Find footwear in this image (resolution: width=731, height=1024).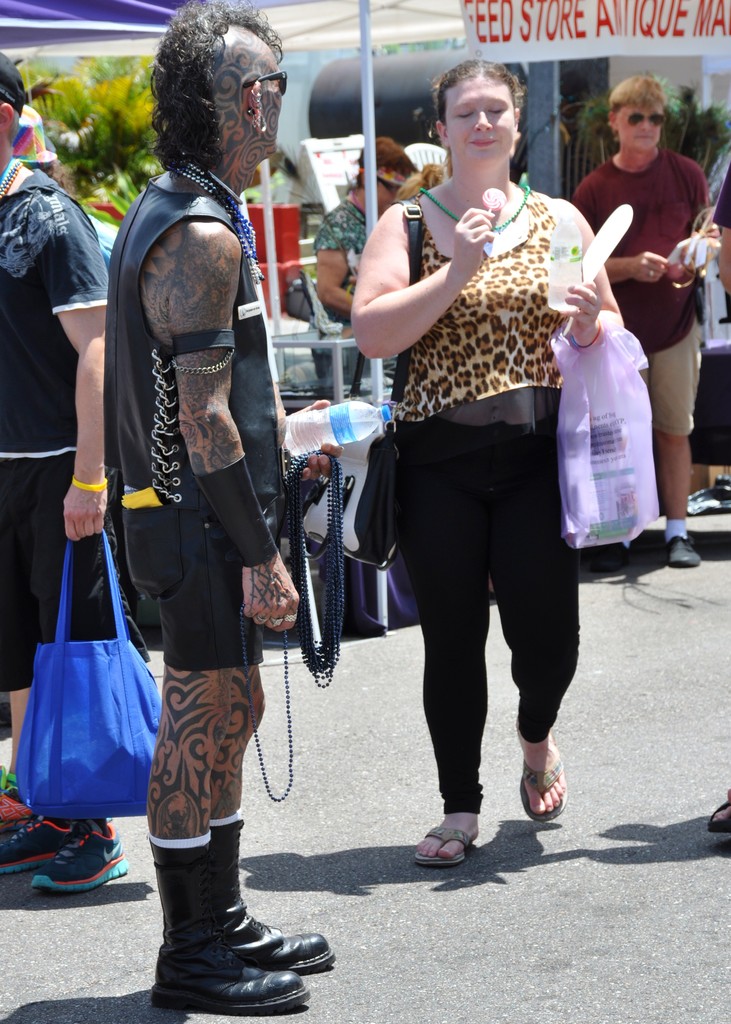
l=0, t=771, r=44, b=829.
